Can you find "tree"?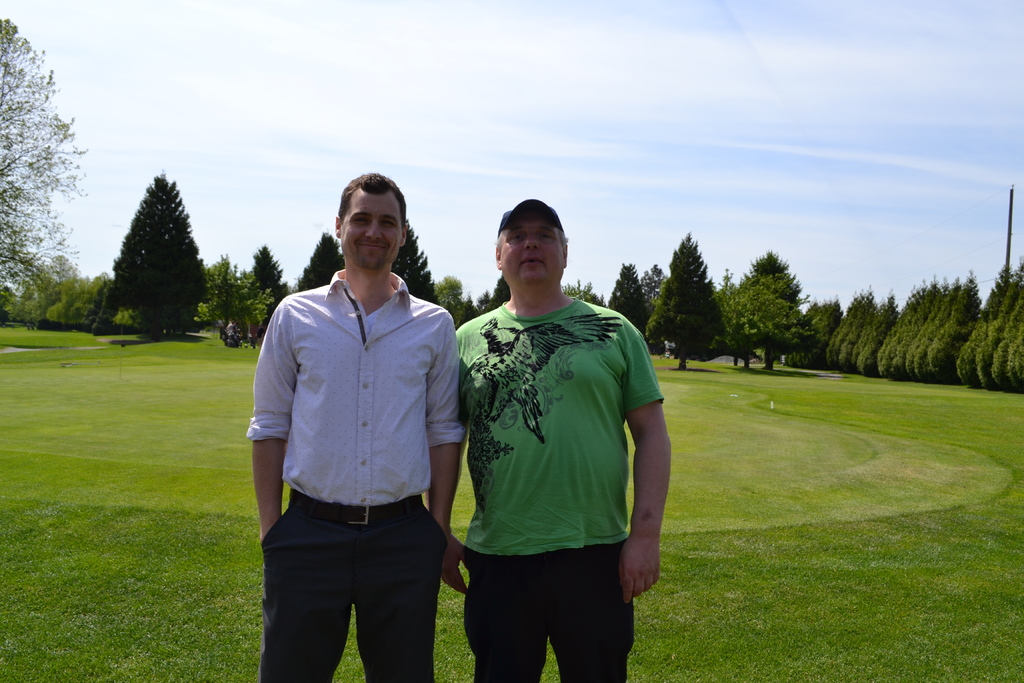
Yes, bounding box: 98 163 204 346.
